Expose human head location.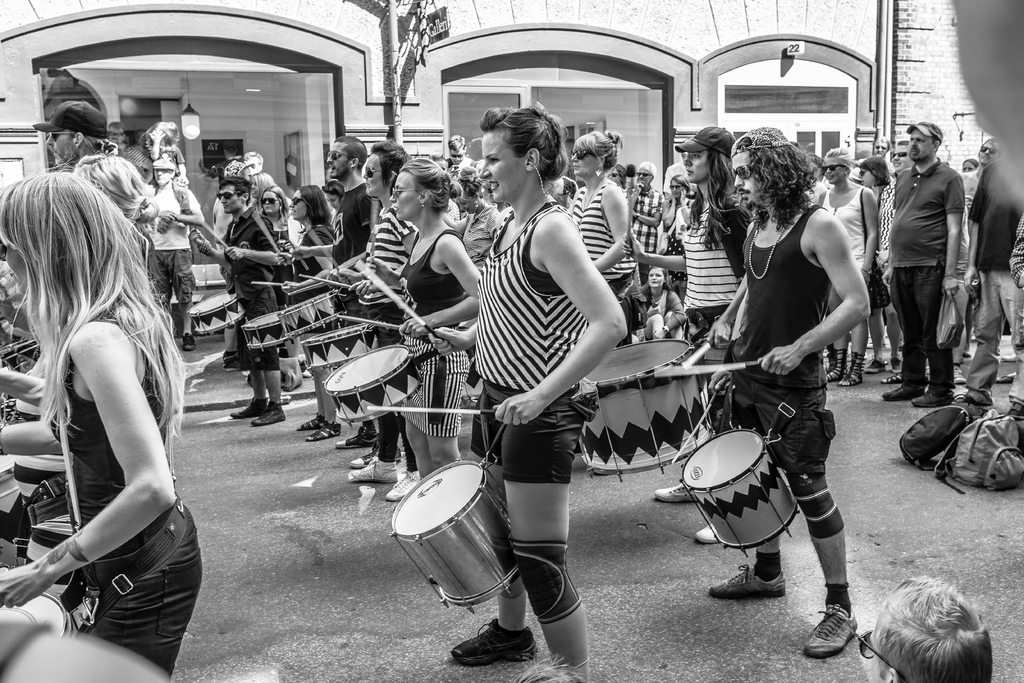
Exposed at (x1=571, y1=128, x2=616, y2=178).
